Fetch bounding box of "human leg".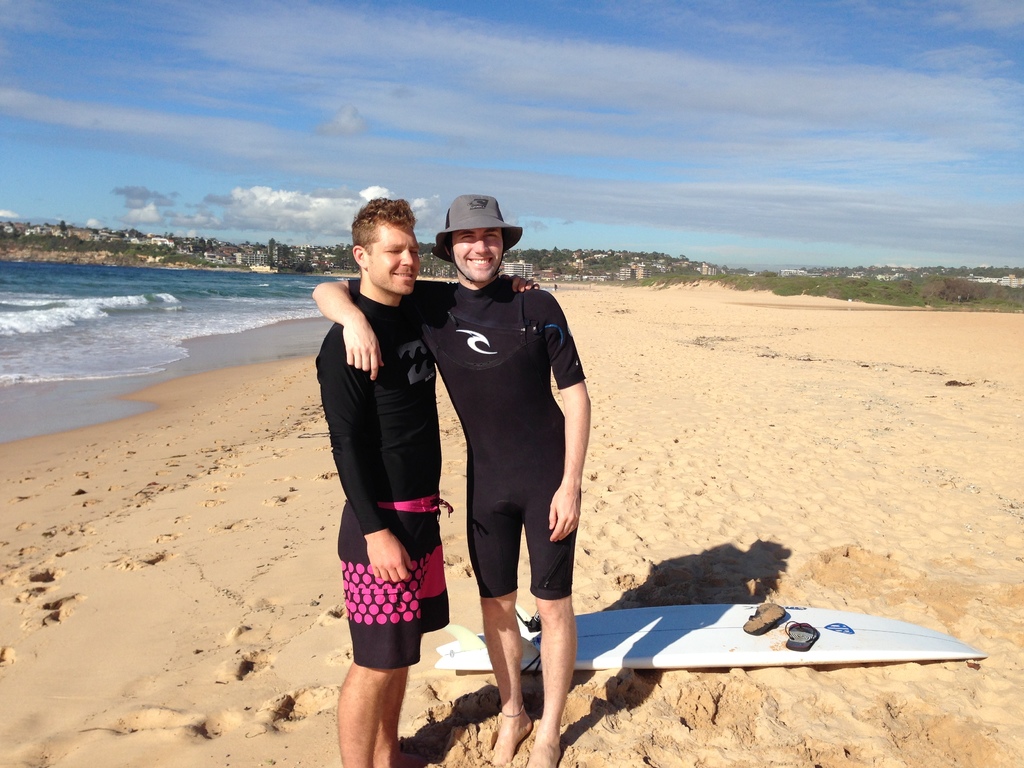
Bbox: box(472, 500, 531, 756).
